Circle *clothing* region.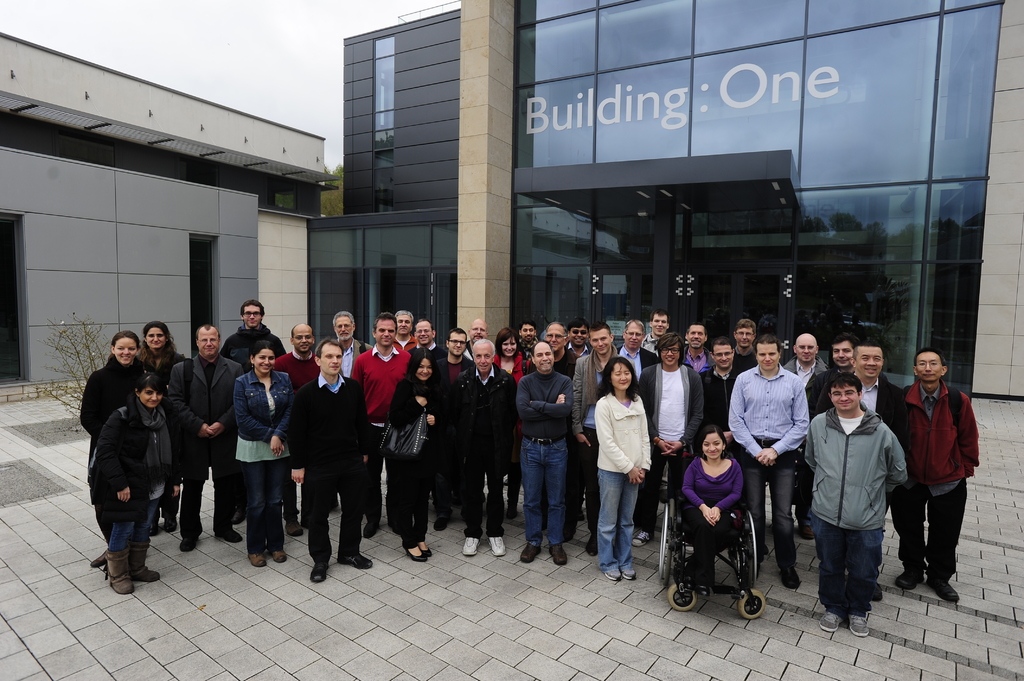
Region: bbox=[83, 364, 147, 449].
